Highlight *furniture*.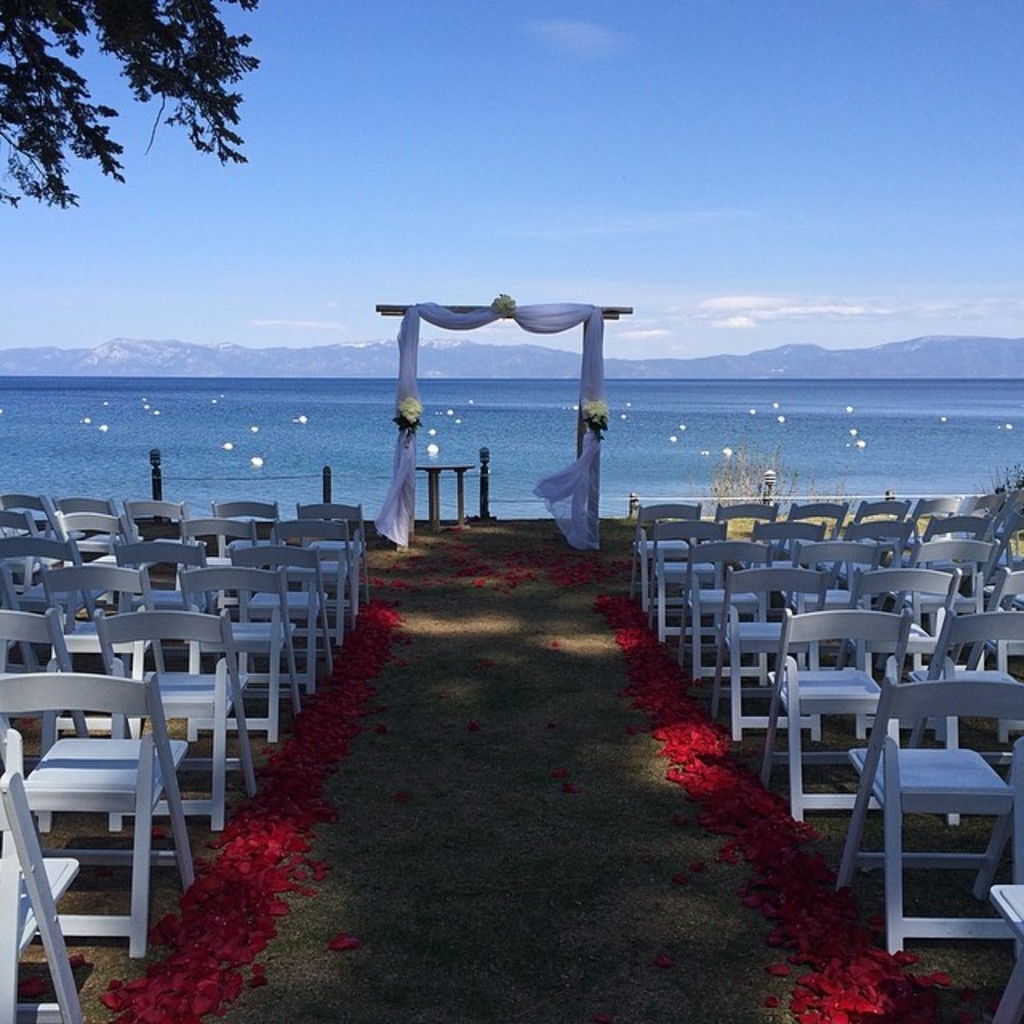
Highlighted region: (418, 464, 477, 534).
